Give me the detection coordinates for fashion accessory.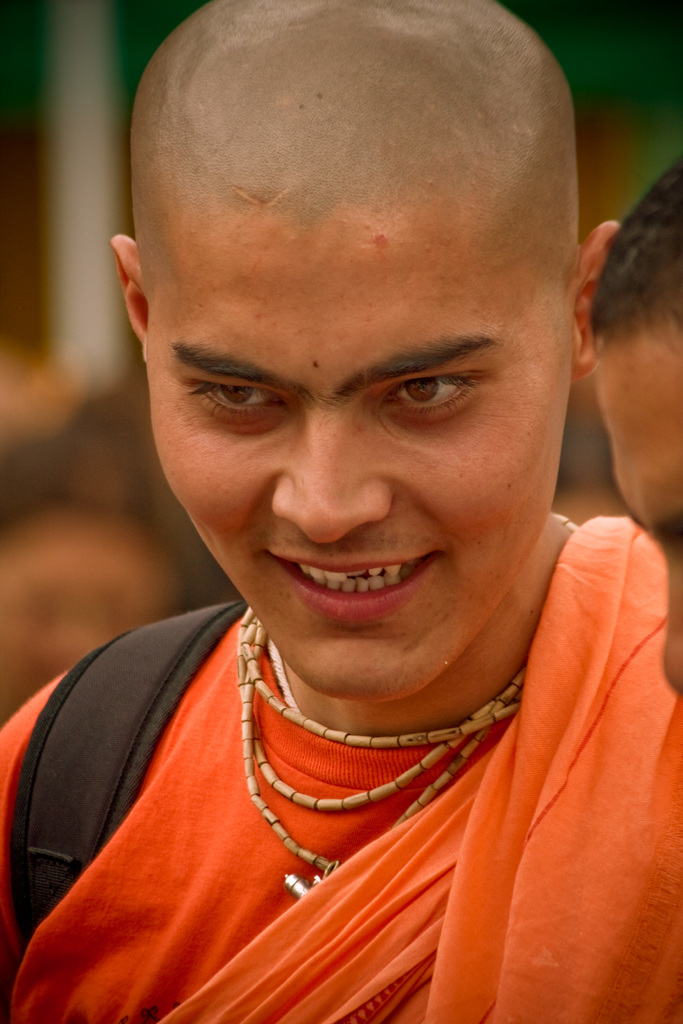
x1=220 y1=603 x2=599 y2=906.
